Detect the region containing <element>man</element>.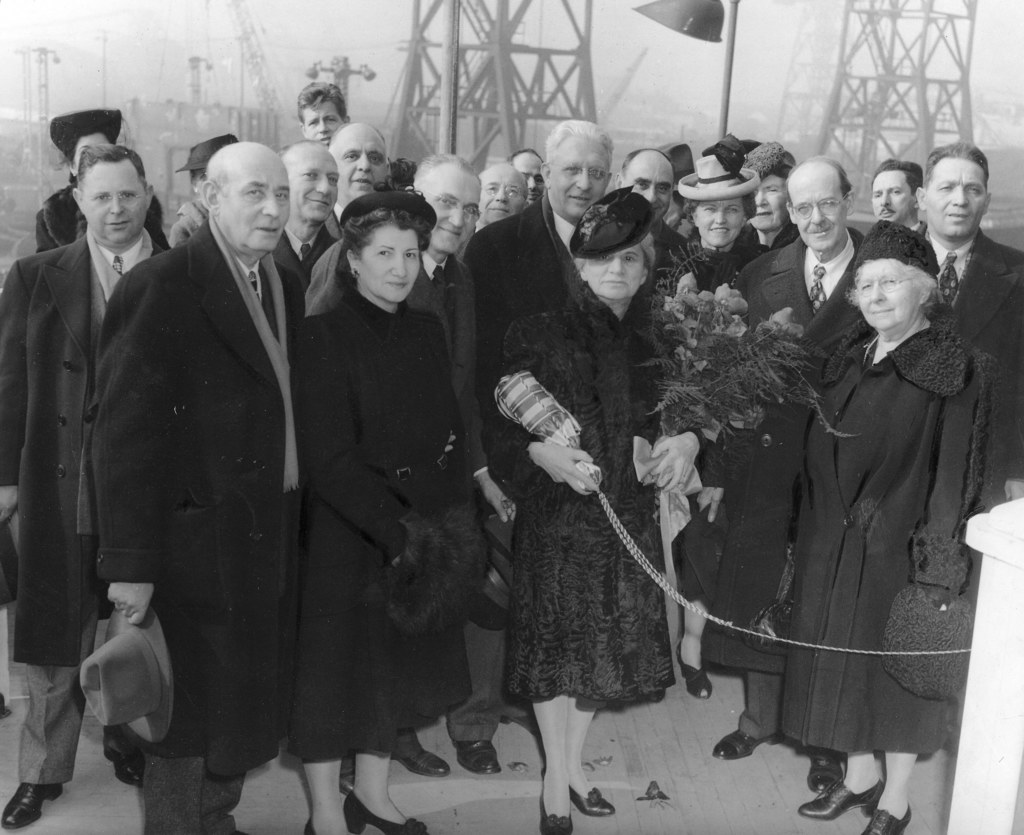
(319, 113, 396, 216).
